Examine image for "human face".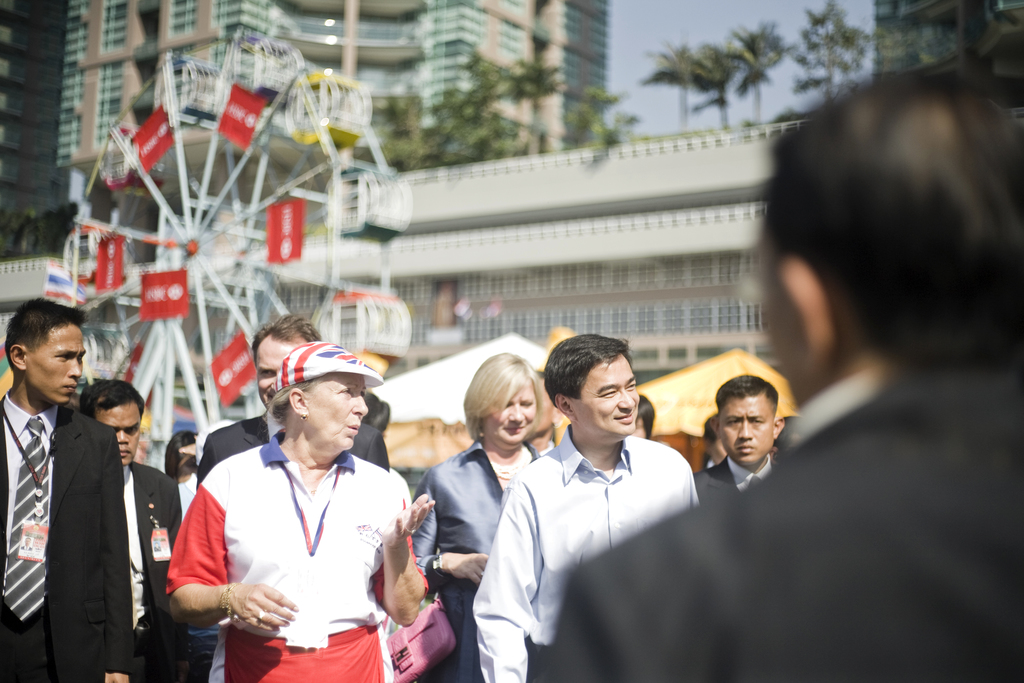
Examination result: rect(575, 358, 639, 433).
